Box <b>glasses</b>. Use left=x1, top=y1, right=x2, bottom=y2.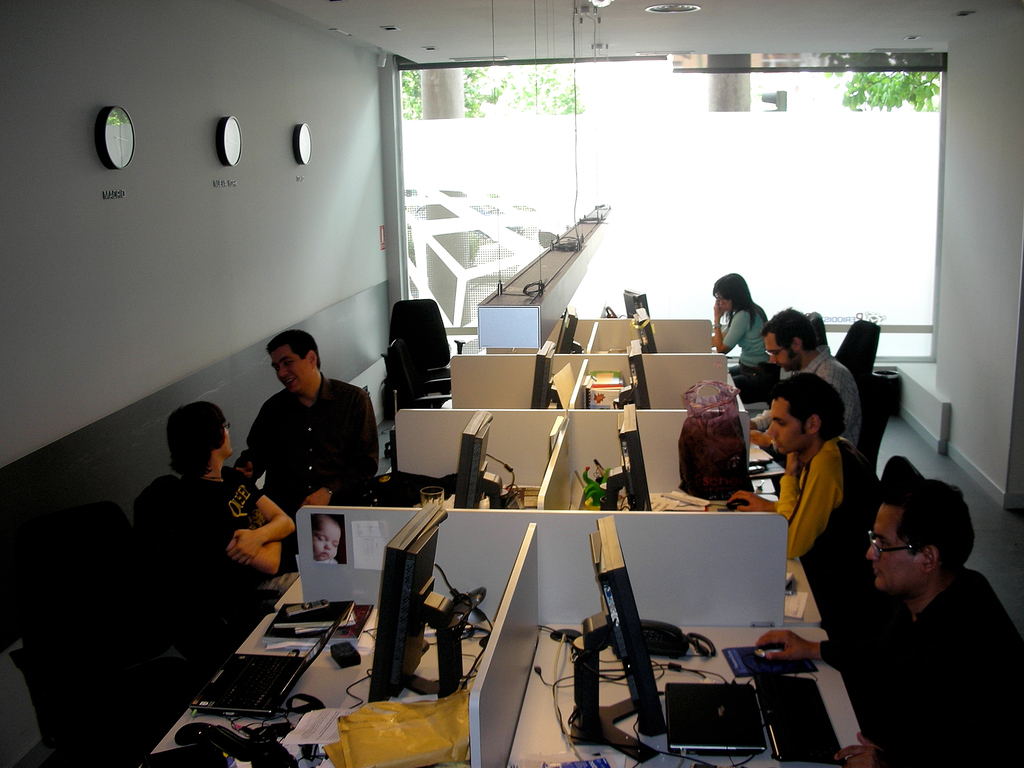
left=218, top=422, right=232, bottom=431.
